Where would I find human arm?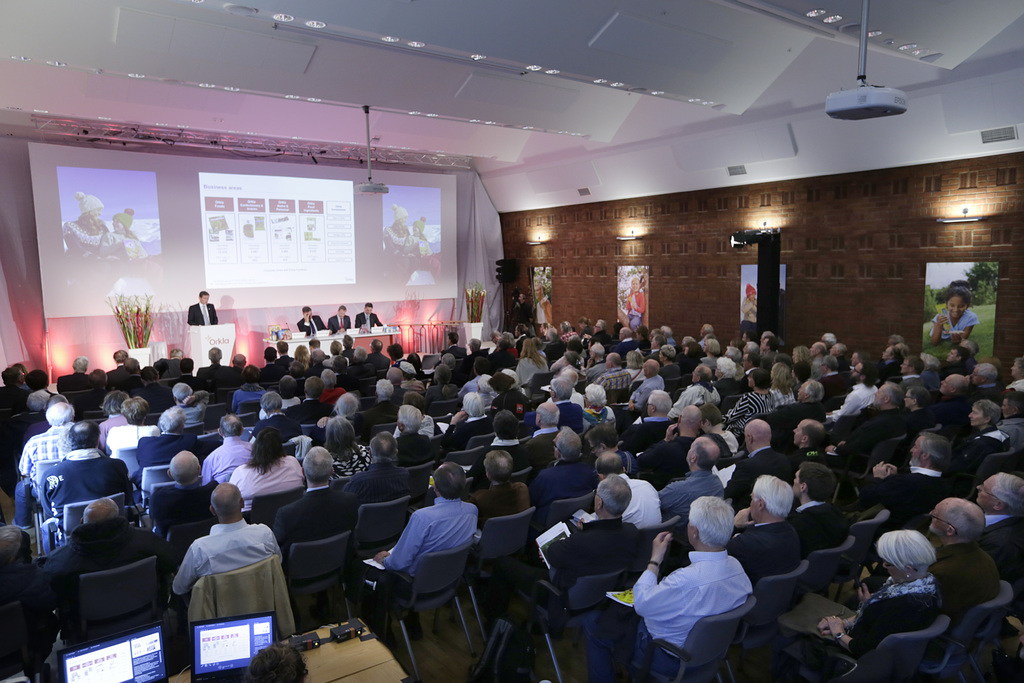
At box=[346, 317, 353, 327].
